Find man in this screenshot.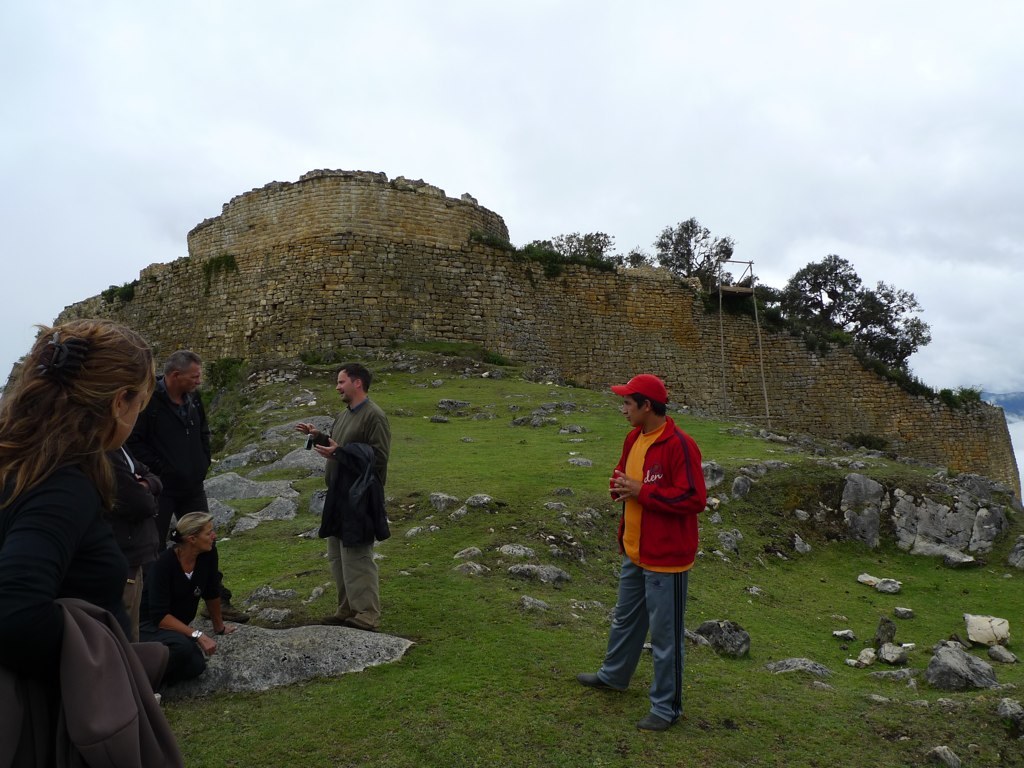
The bounding box for man is [589,375,716,721].
